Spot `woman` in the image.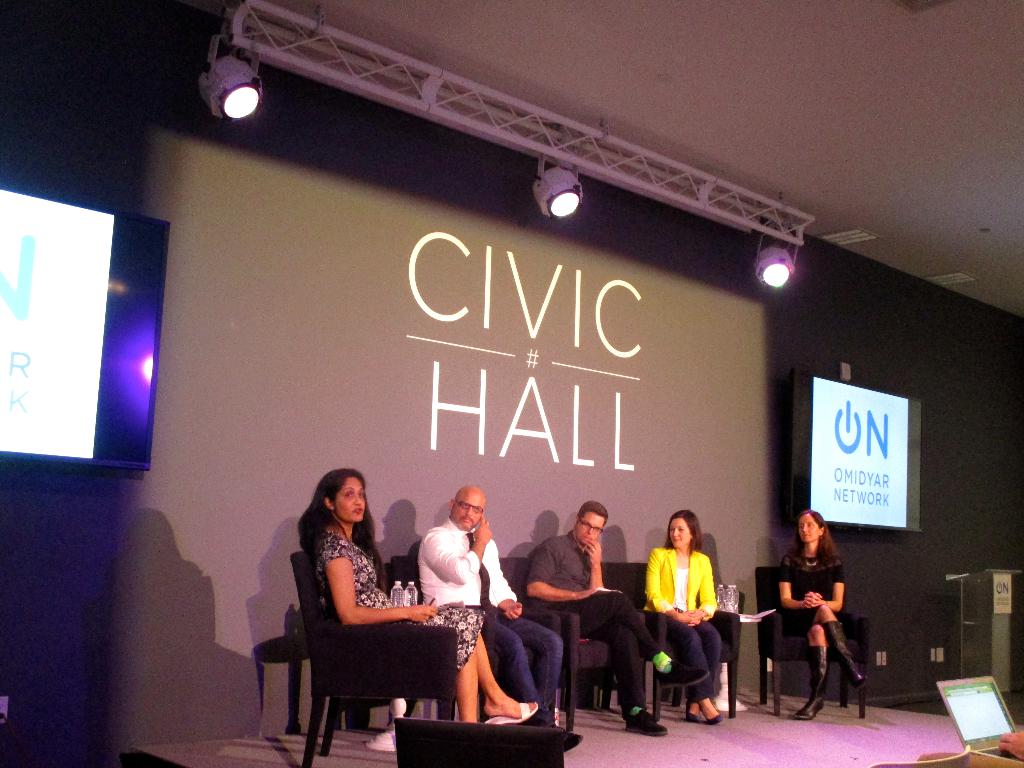
`woman` found at {"left": 295, "top": 463, "right": 546, "bottom": 724}.
